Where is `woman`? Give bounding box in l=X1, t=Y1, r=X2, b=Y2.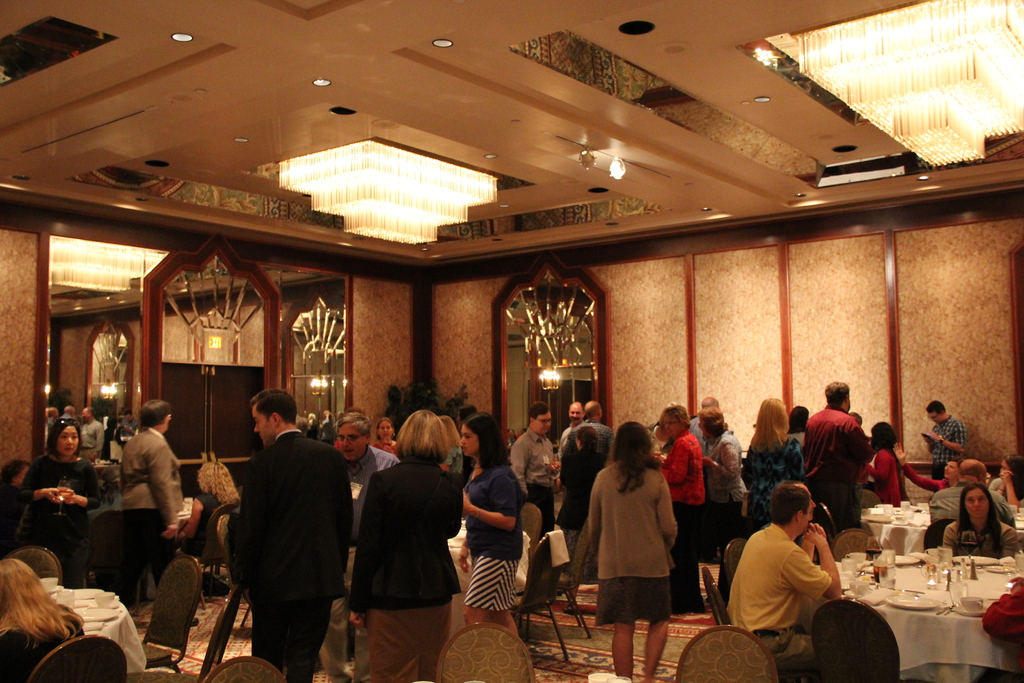
l=346, t=409, r=465, b=682.
